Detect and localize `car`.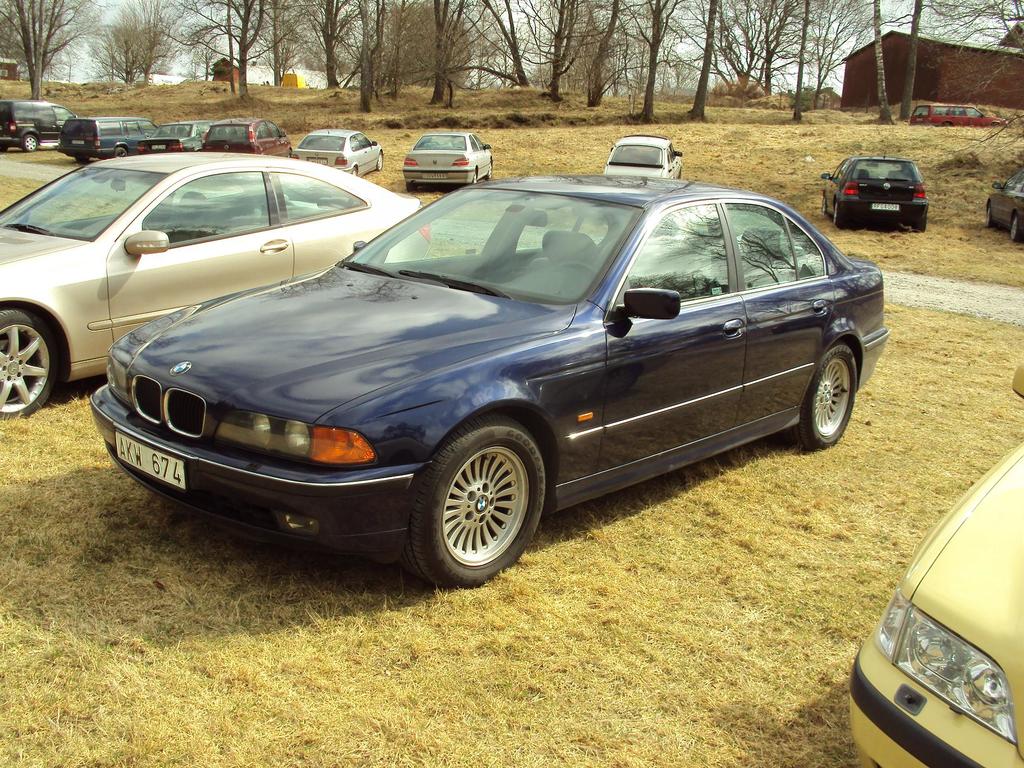
Localized at bbox(0, 97, 74, 159).
